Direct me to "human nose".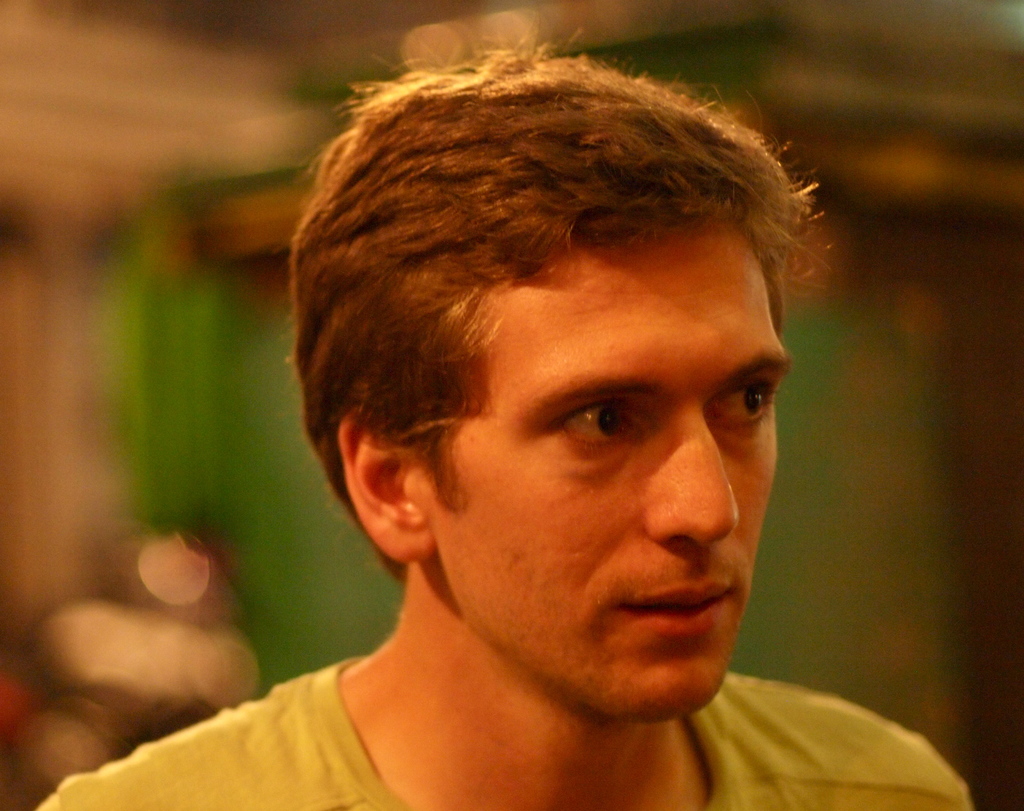
Direction: 645/414/741/545.
